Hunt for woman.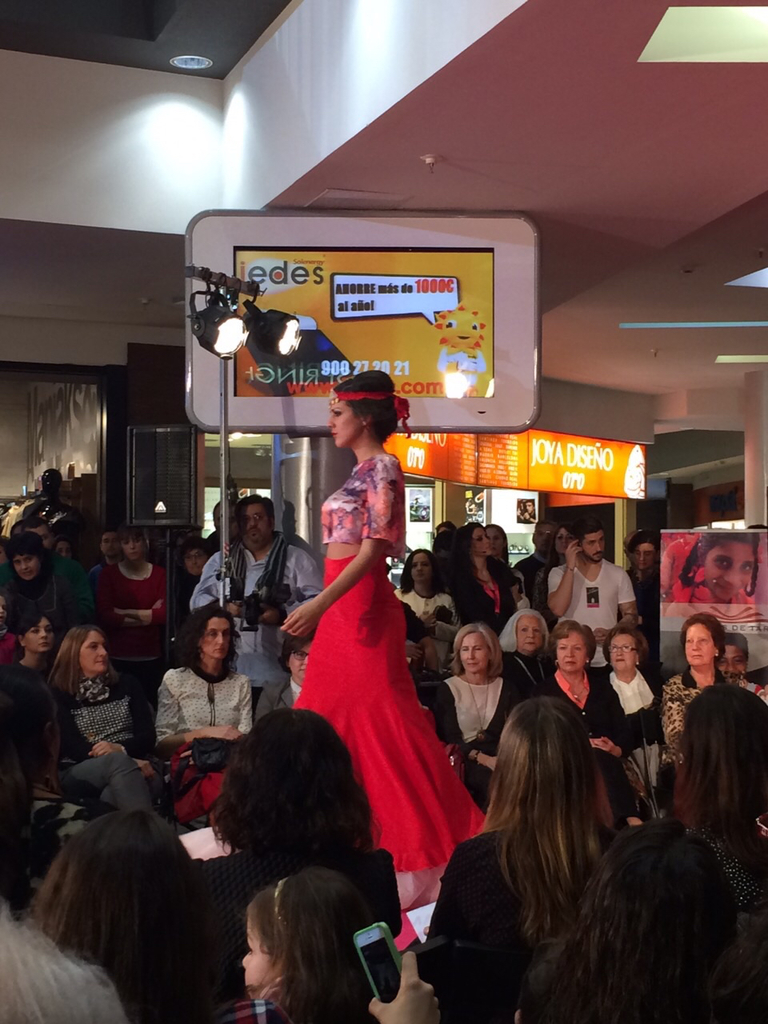
Hunted down at pyautogui.locateOnScreen(601, 624, 658, 814).
